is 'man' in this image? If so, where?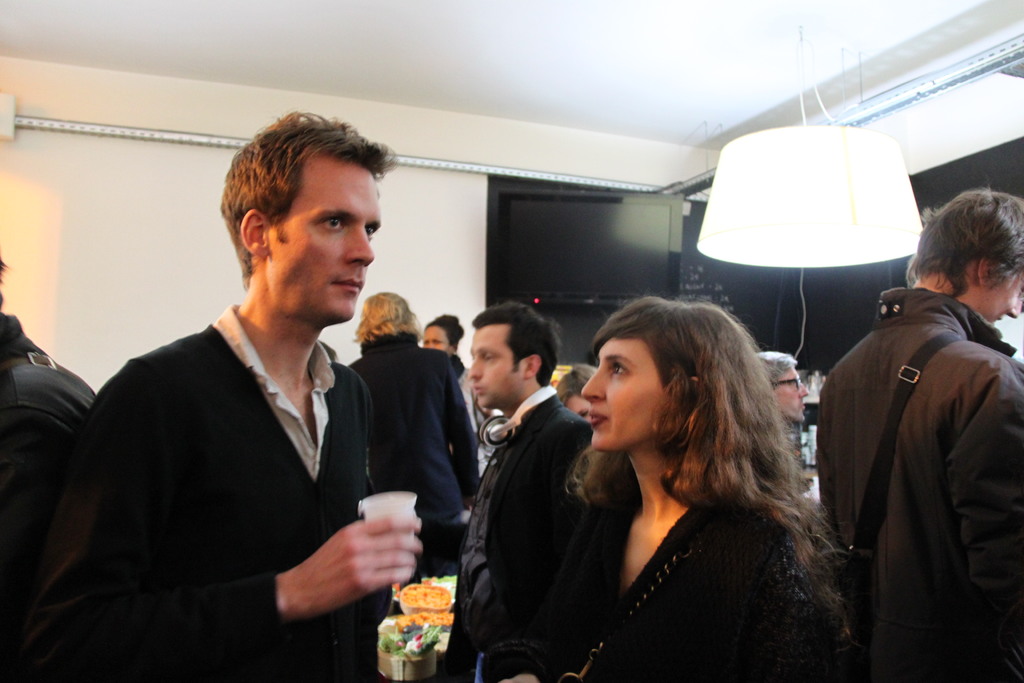
Yes, at bbox(753, 353, 806, 422).
